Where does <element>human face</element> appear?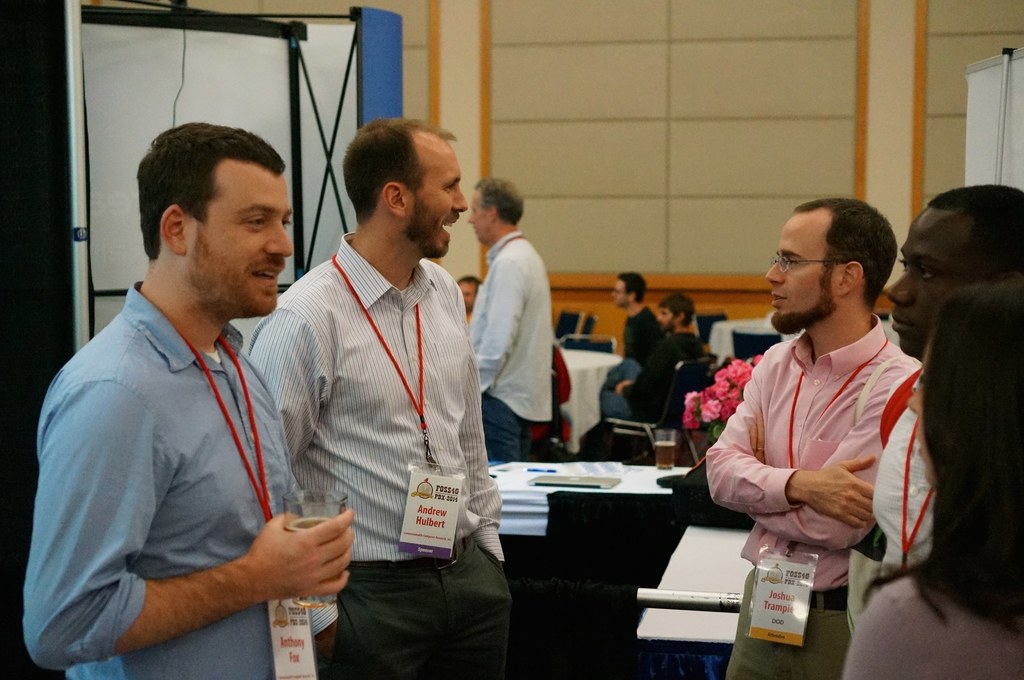
Appears at {"x1": 767, "y1": 216, "x2": 829, "y2": 323}.
